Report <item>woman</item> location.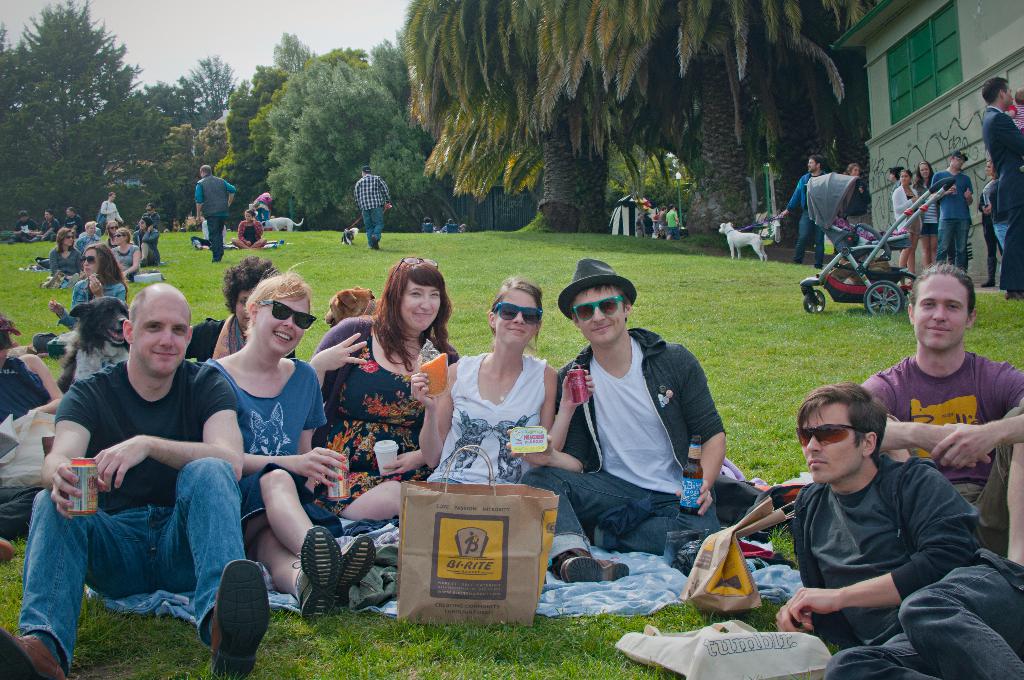
Report: Rect(234, 209, 268, 250).
